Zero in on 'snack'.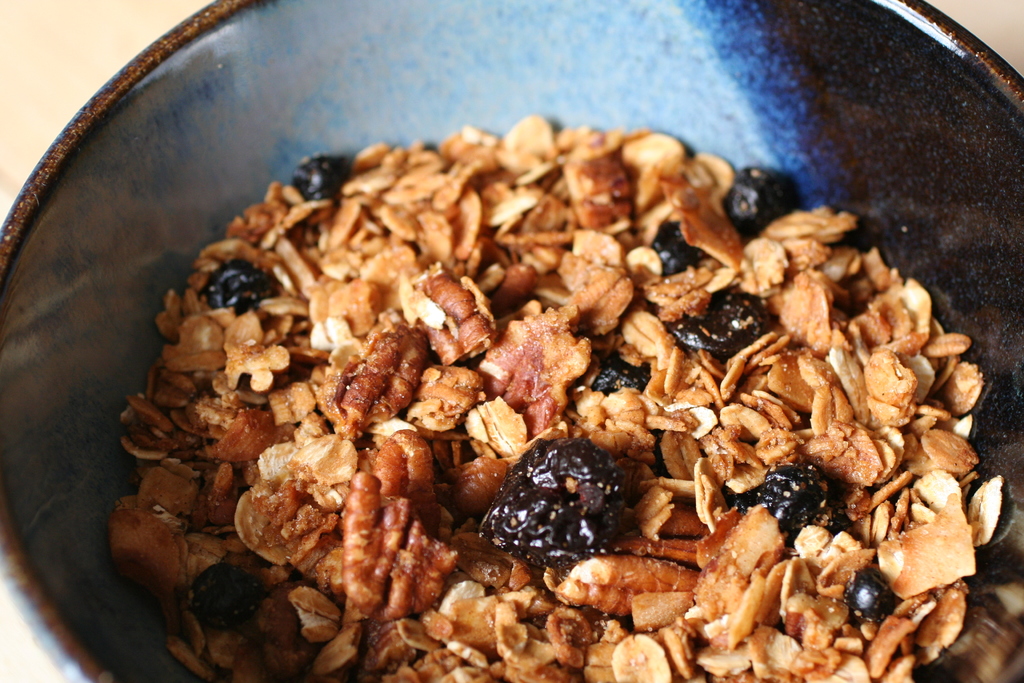
Zeroed in: x1=109, y1=107, x2=1017, y2=682.
